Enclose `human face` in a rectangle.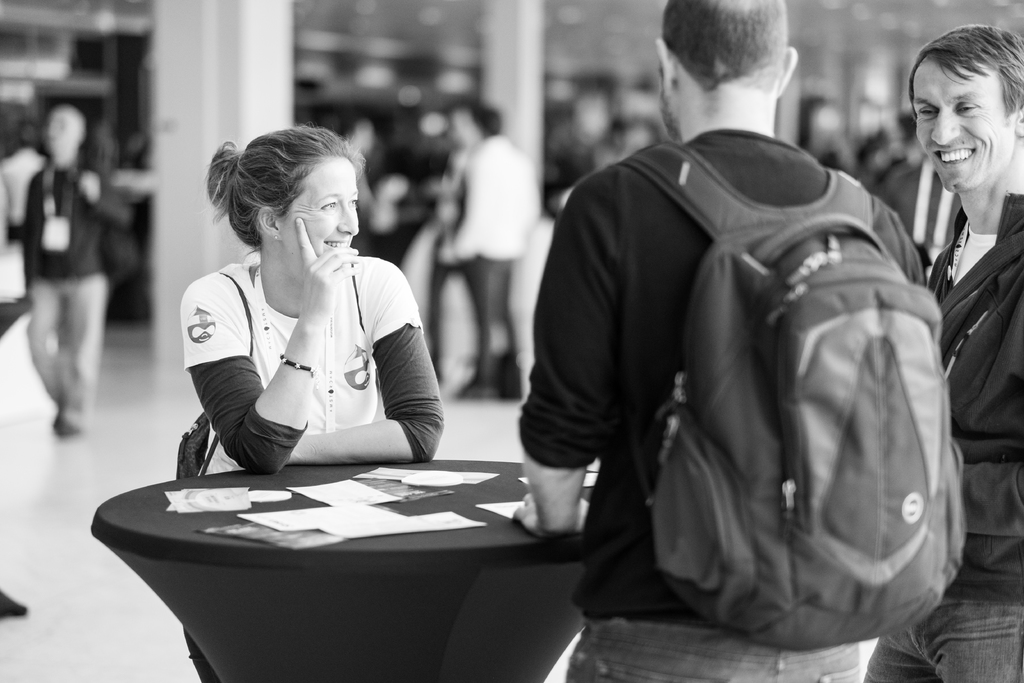
Rect(915, 59, 1009, 195).
